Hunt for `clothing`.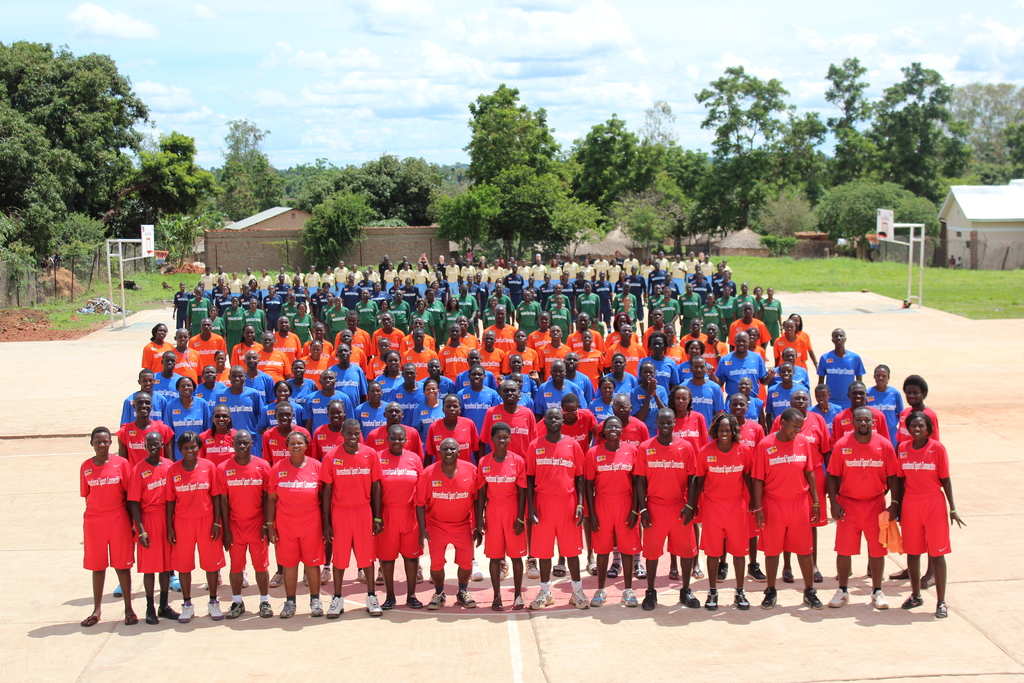
Hunted down at [left=297, top=359, right=336, bottom=392].
